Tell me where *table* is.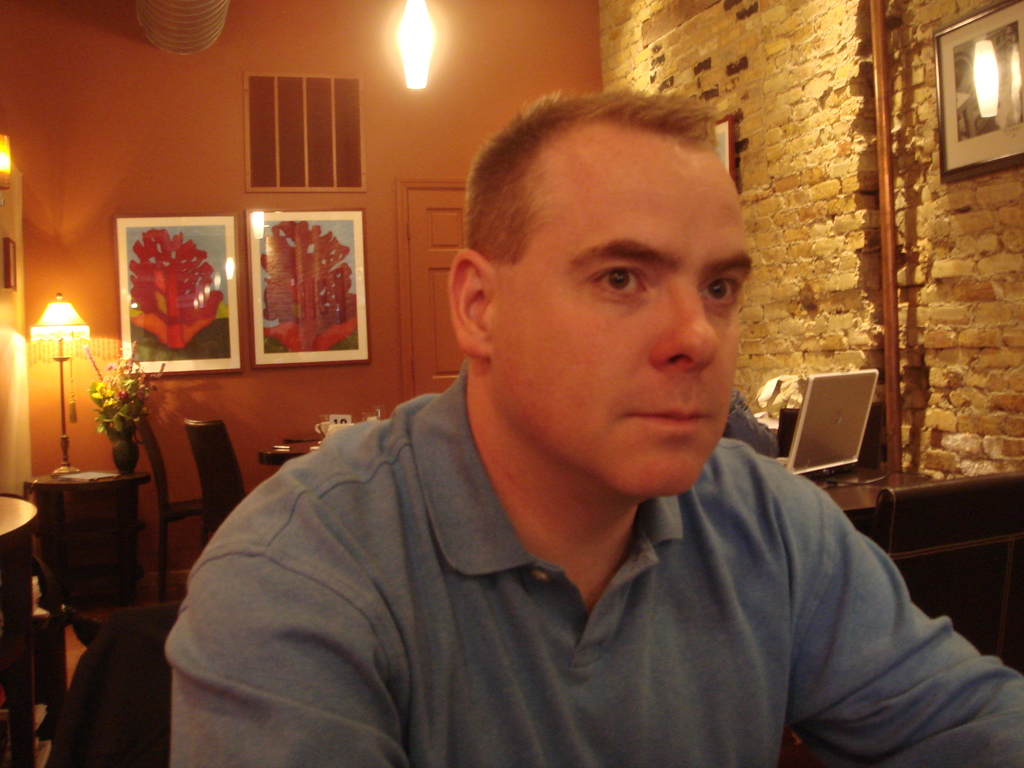
*table* is at (0,495,36,767).
